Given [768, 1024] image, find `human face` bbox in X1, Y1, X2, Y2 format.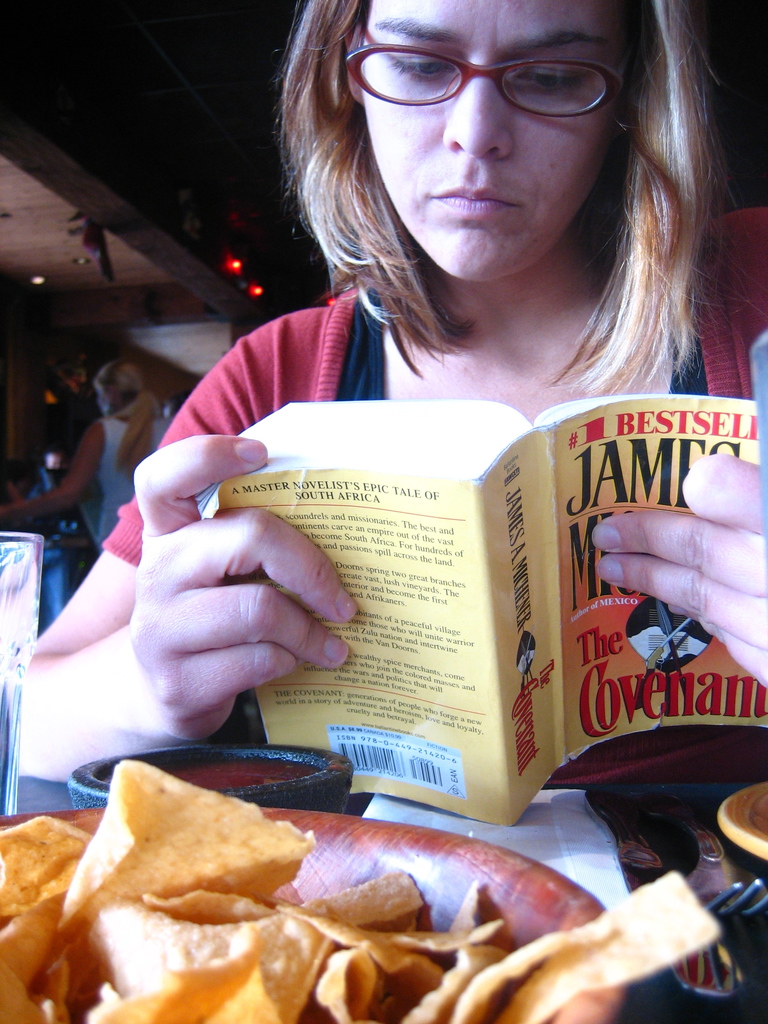
355, 0, 641, 289.
